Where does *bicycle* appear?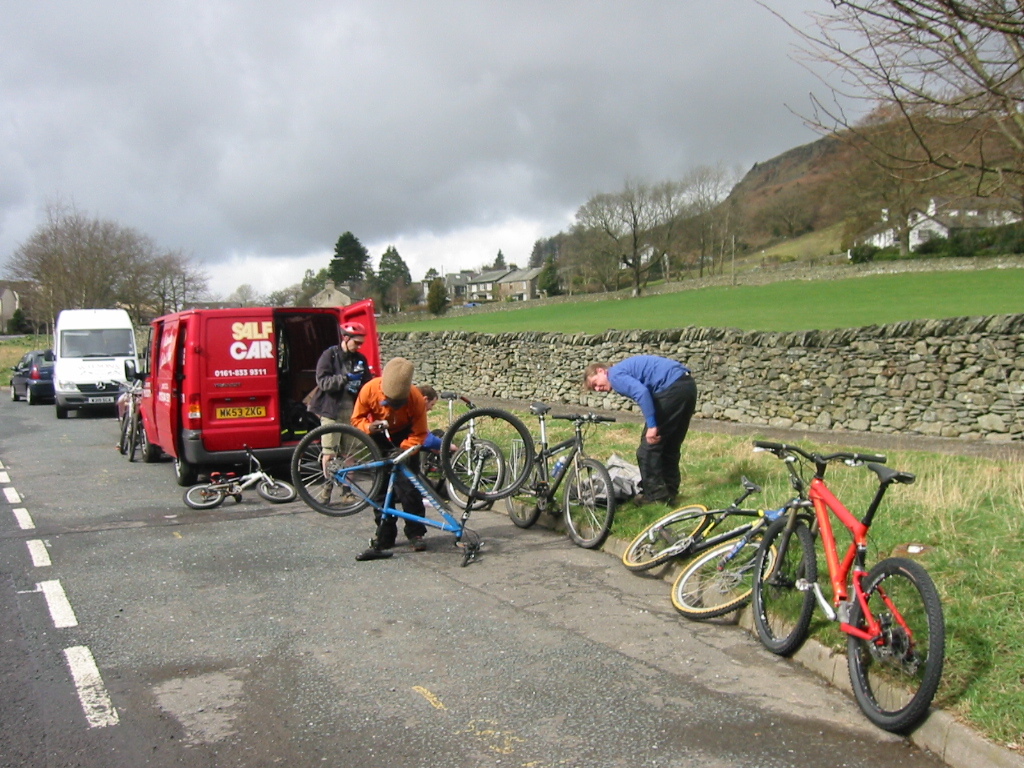
Appears at box(749, 441, 949, 732).
